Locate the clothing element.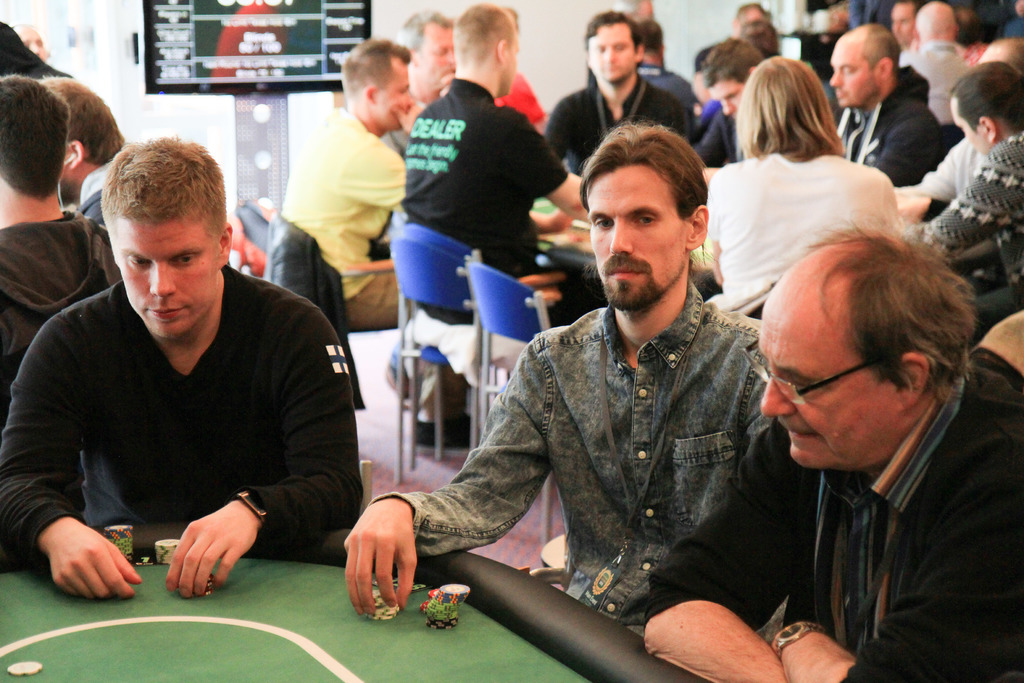
Element bbox: 367/280/771/640.
